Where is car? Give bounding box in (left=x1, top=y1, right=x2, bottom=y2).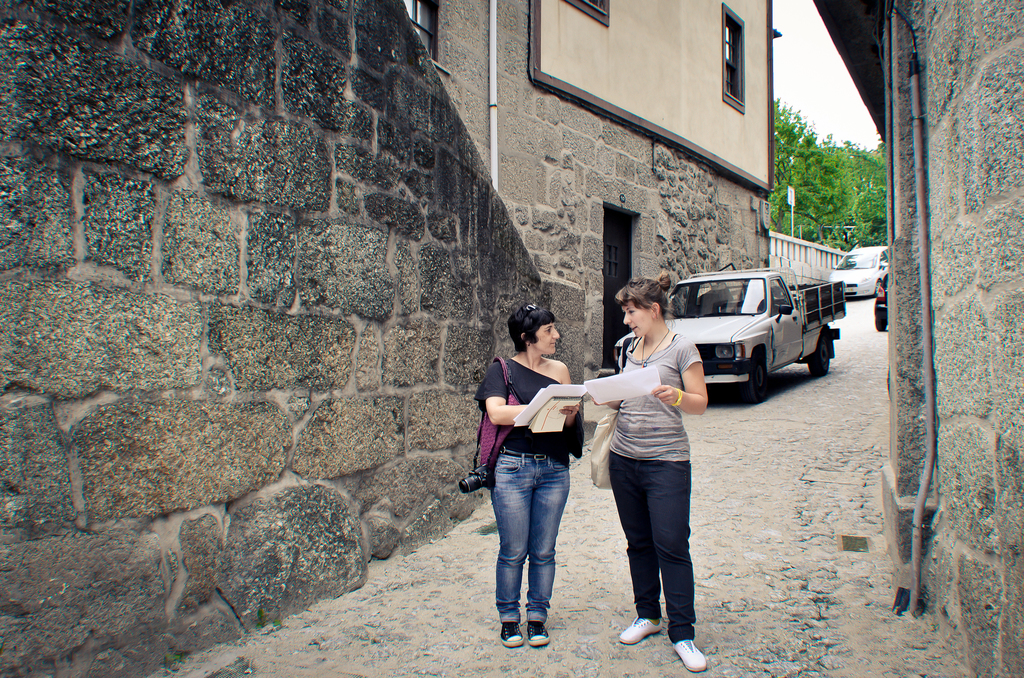
(left=826, top=246, right=890, bottom=299).
